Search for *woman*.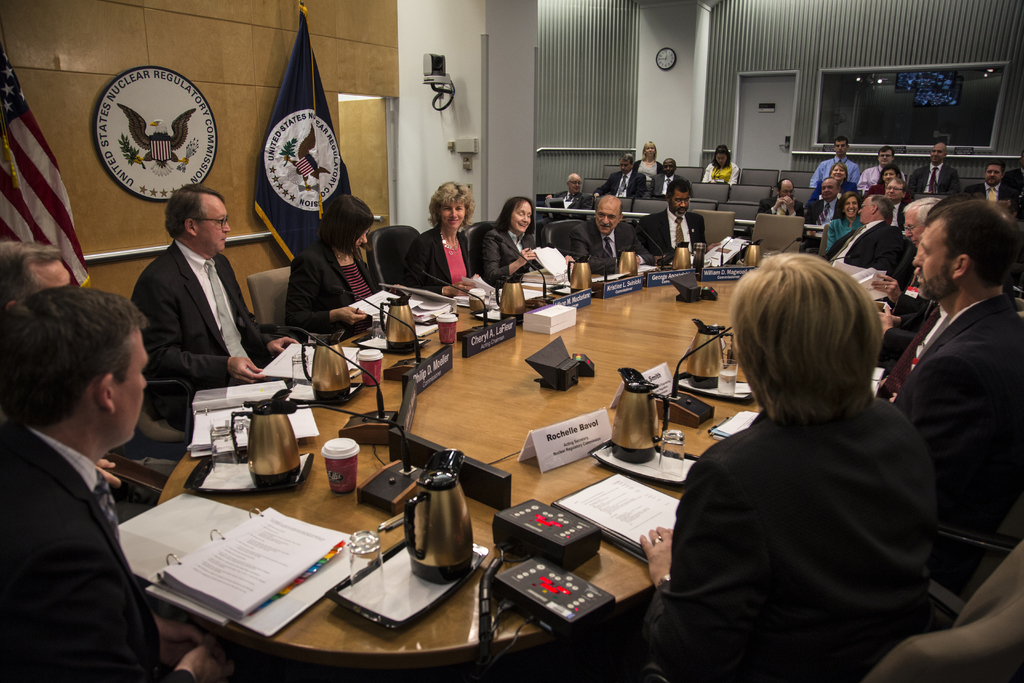
Found at (x1=637, y1=250, x2=940, y2=682).
